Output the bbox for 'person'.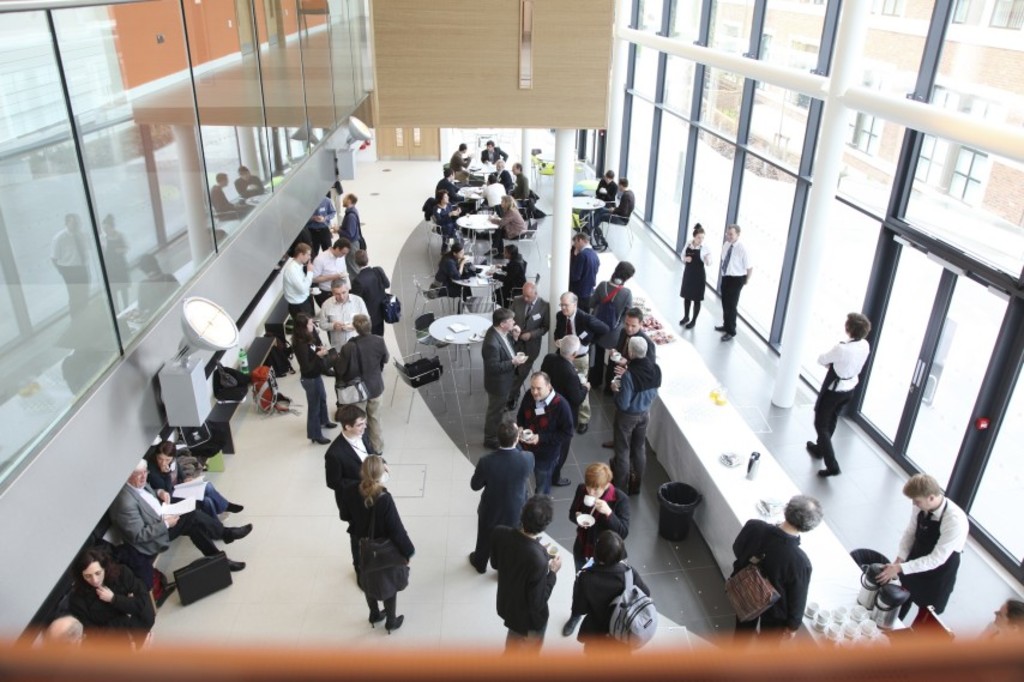
box(315, 274, 375, 346).
